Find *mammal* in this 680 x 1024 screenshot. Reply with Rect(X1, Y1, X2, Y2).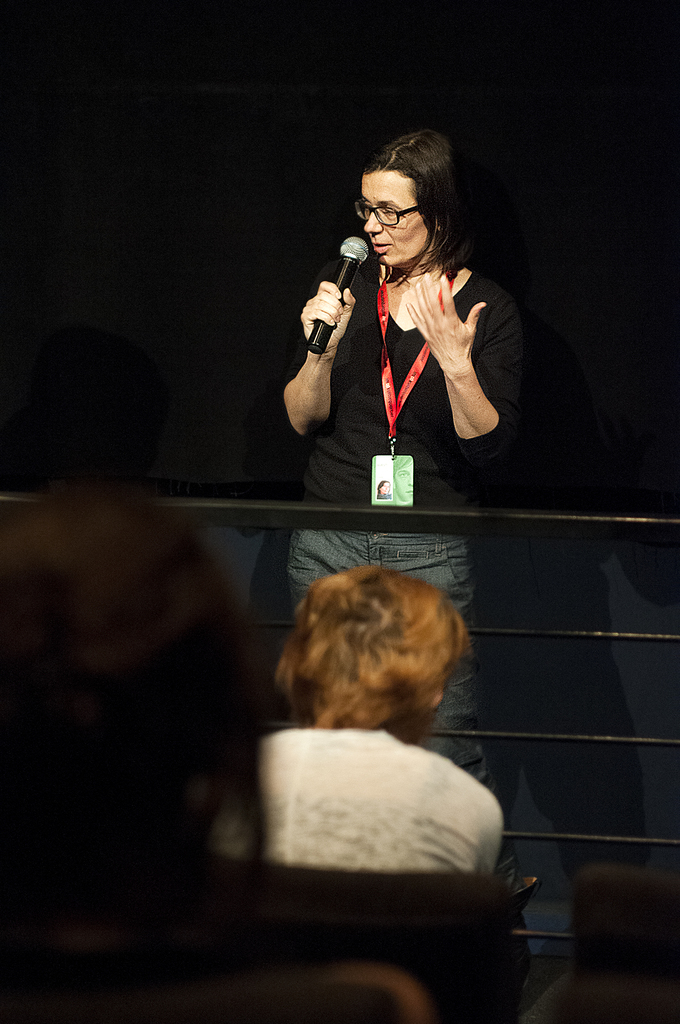
Rect(0, 495, 259, 1023).
